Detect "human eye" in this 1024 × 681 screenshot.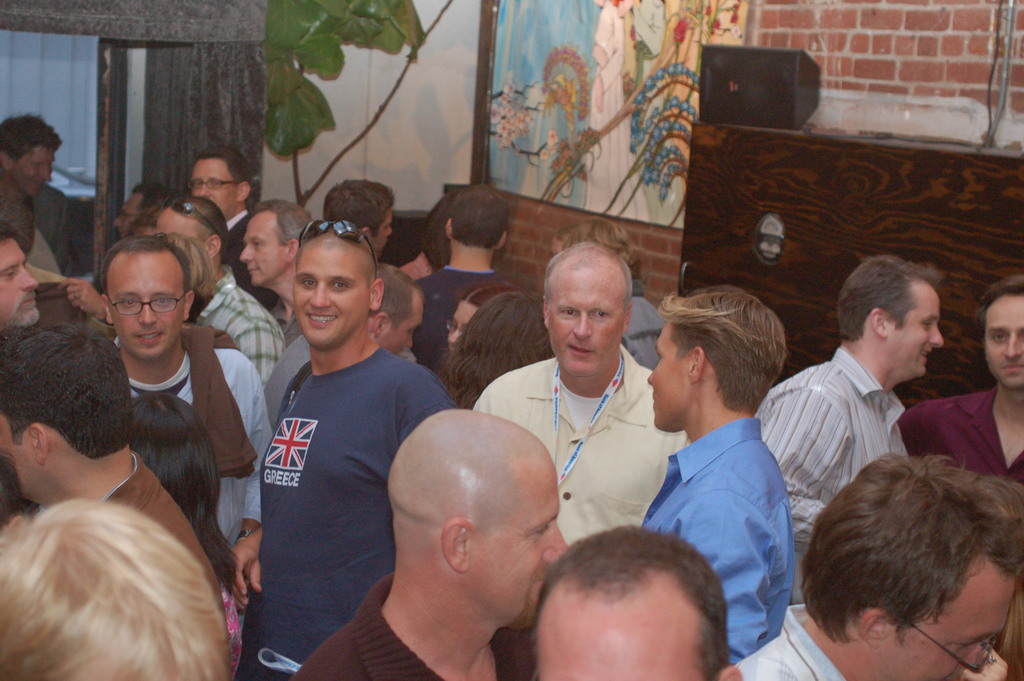
Detection: bbox(924, 324, 934, 332).
